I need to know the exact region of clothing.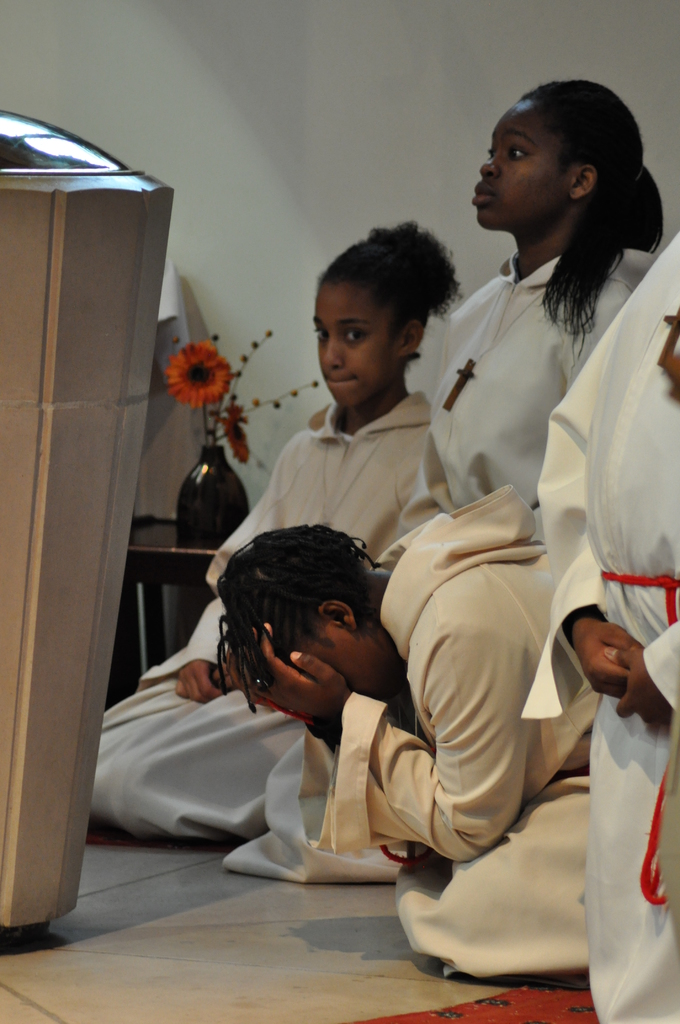
Region: <bbox>410, 257, 629, 536</bbox>.
